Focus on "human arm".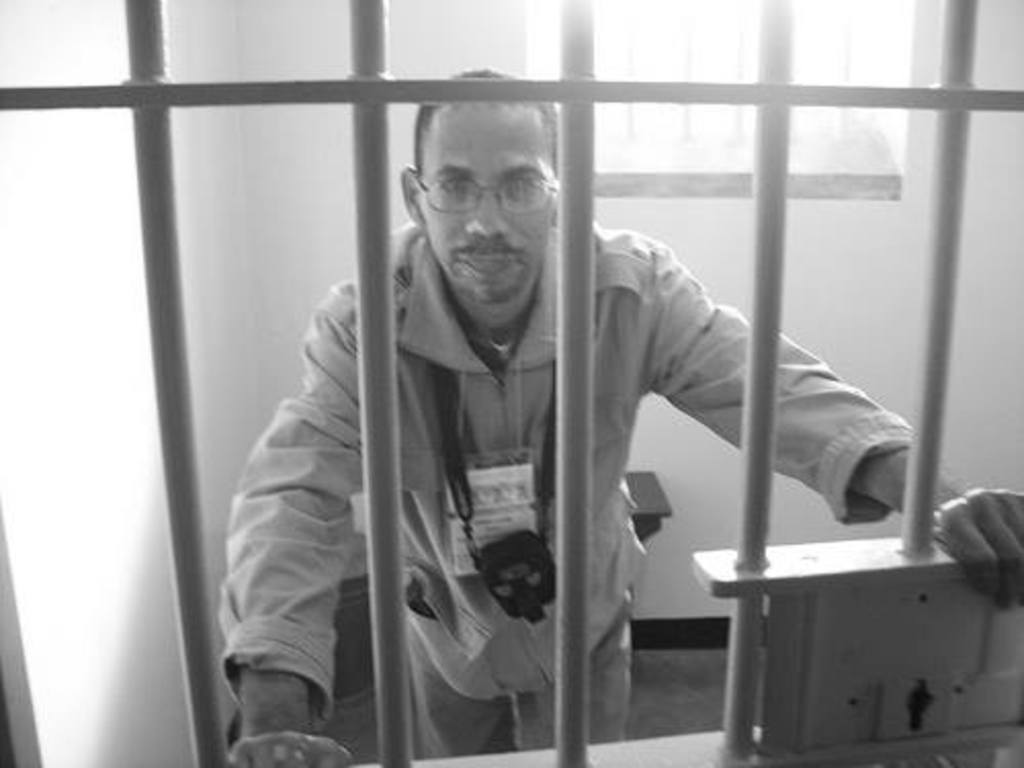
Focused at left=203, top=313, right=375, bottom=766.
